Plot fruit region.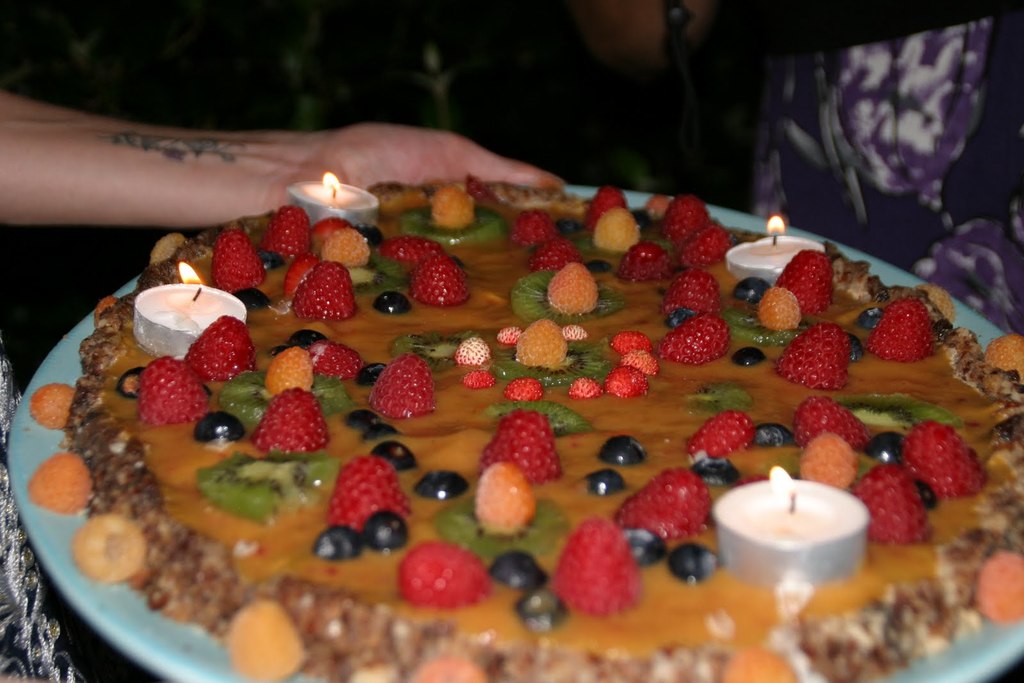
Plotted at bbox=[480, 417, 570, 486].
